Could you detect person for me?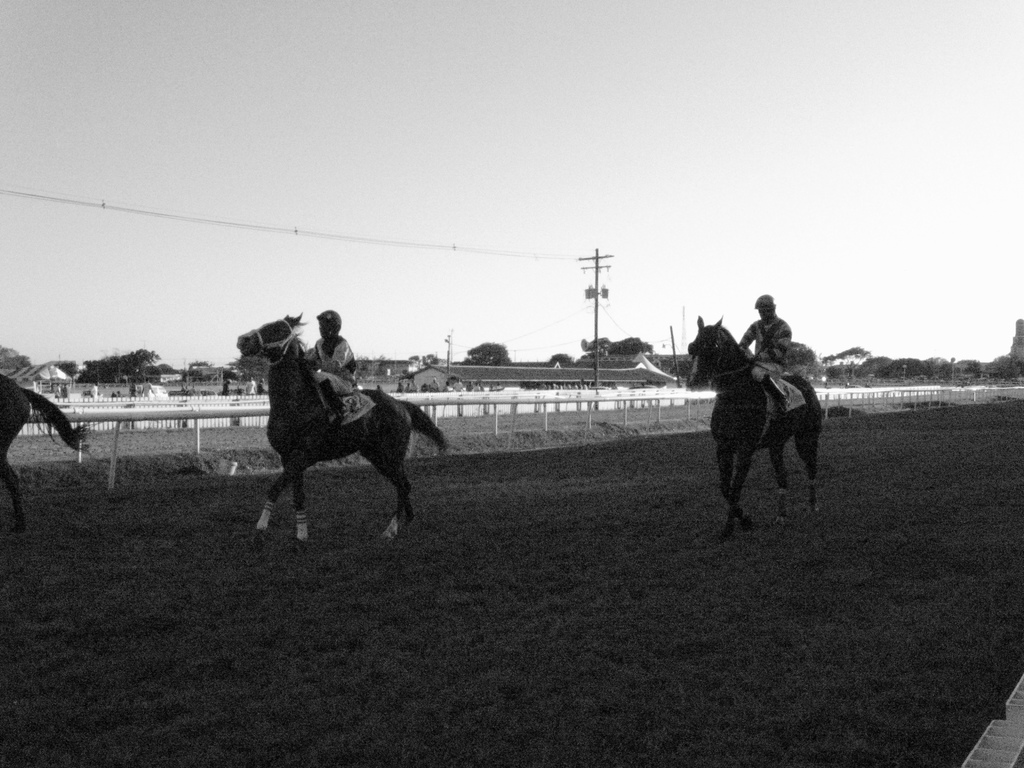
Detection result: (730, 291, 796, 399).
